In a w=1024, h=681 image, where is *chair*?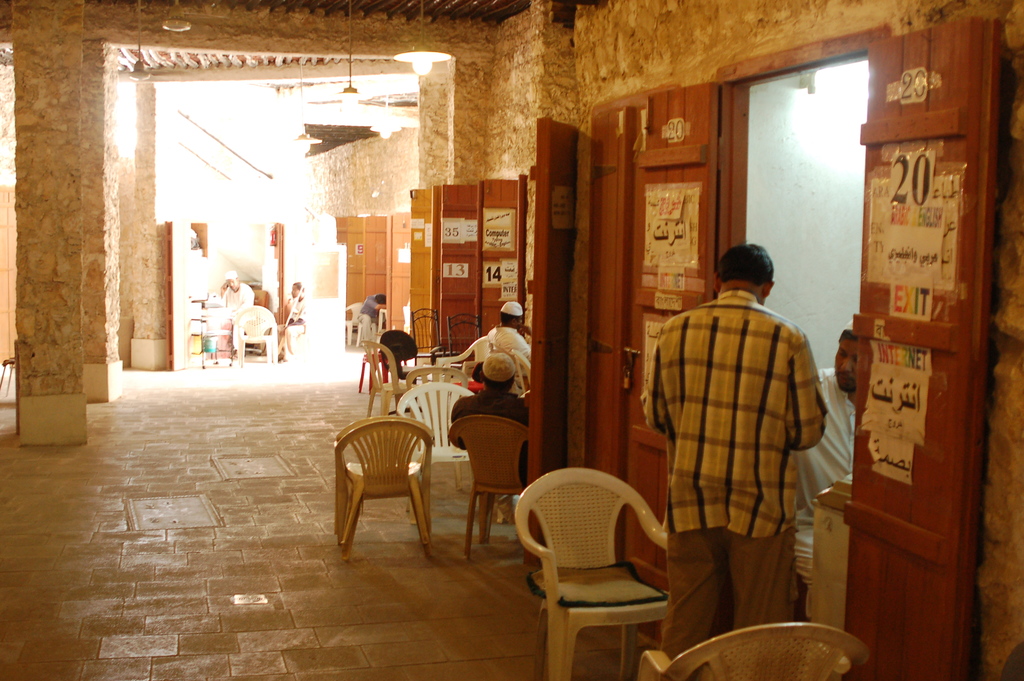
Rect(637, 621, 871, 680).
